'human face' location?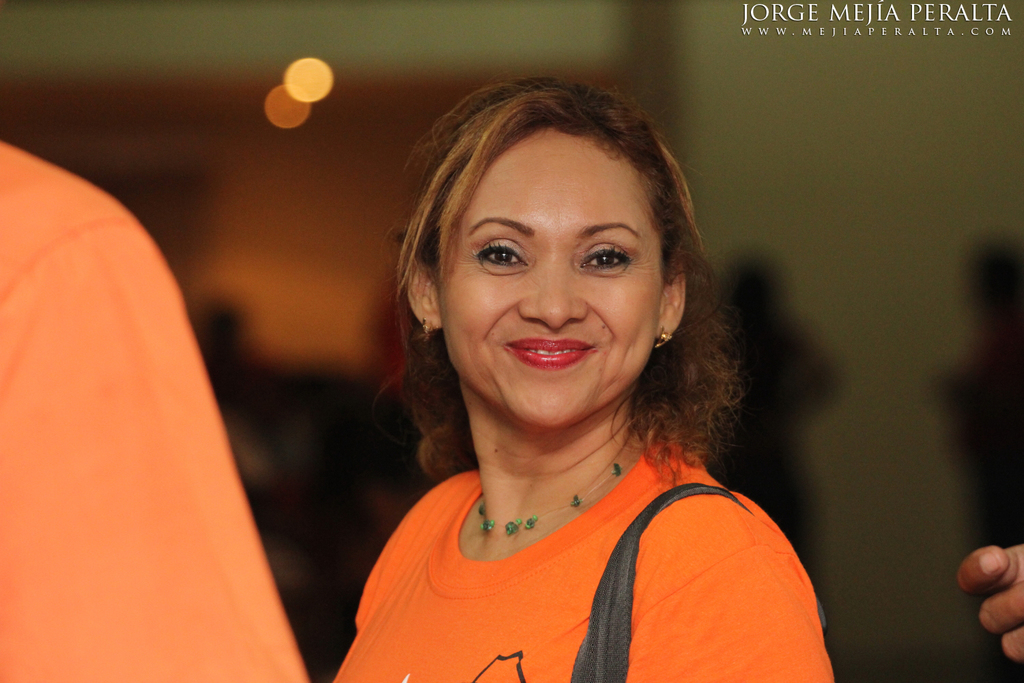
[x1=426, y1=131, x2=678, y2=428]
